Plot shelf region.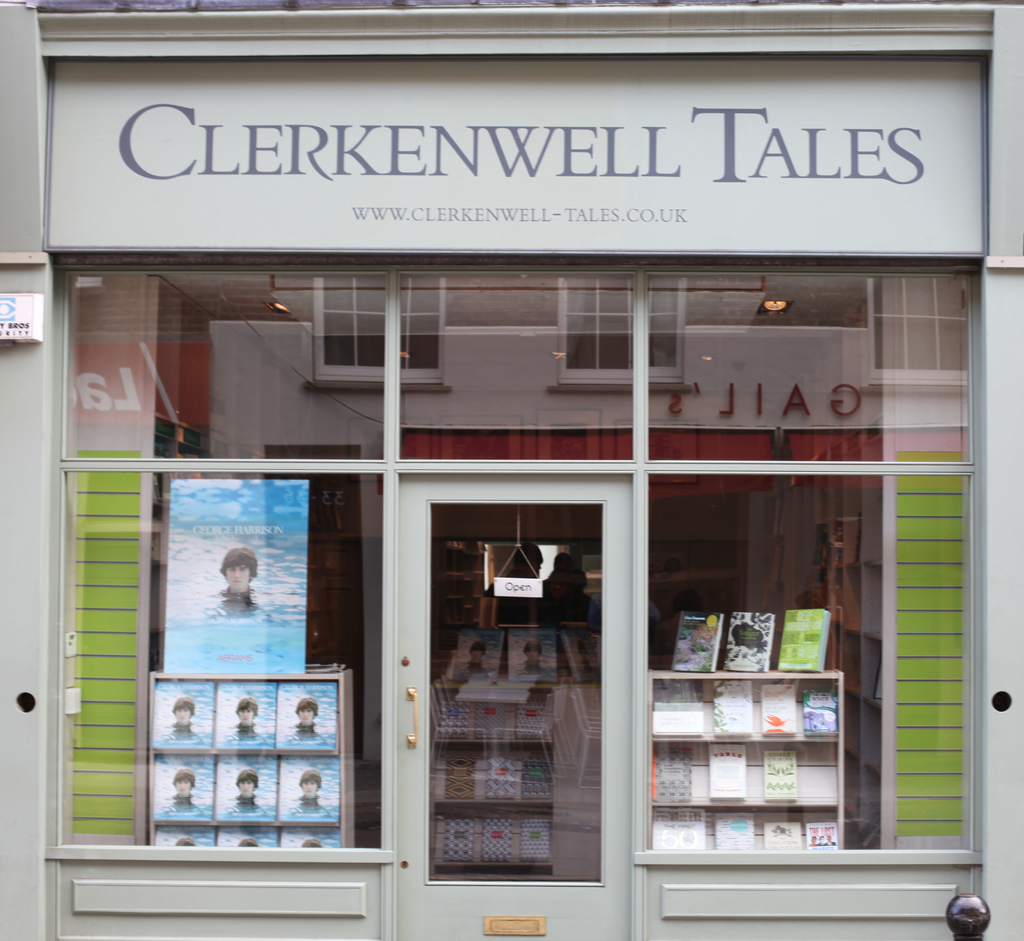
Plotted at (left=427, top=801, right=551, bottom=872).
